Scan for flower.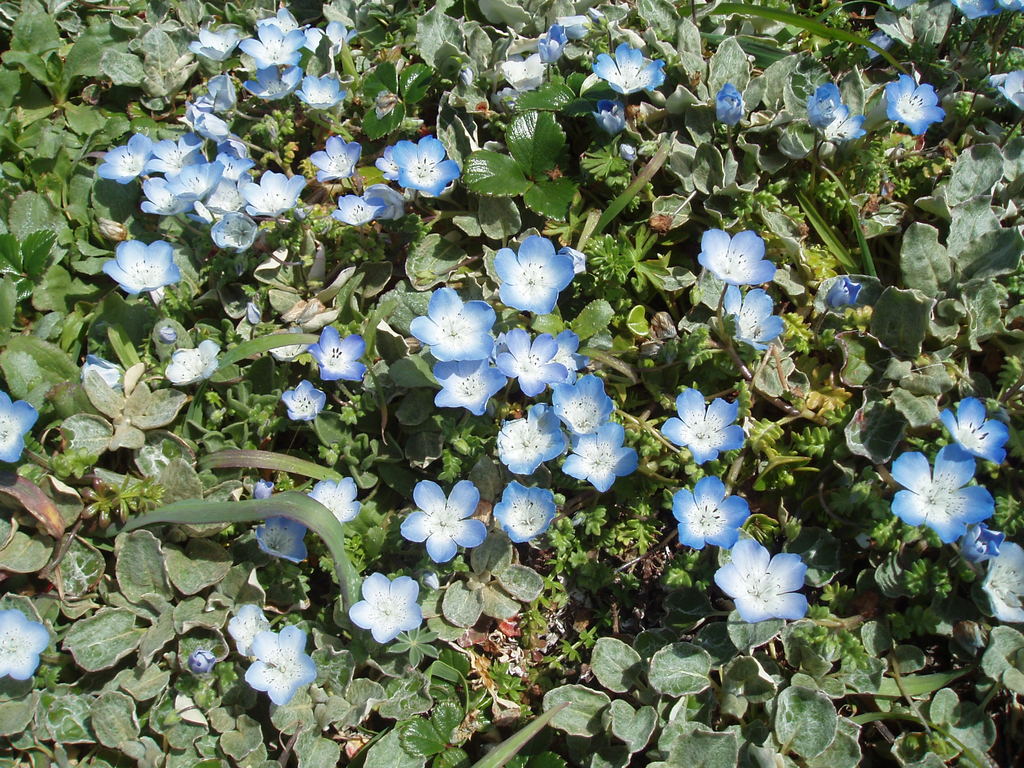
Scan result: x1=820, y1=269, x2=867, y2=312.
